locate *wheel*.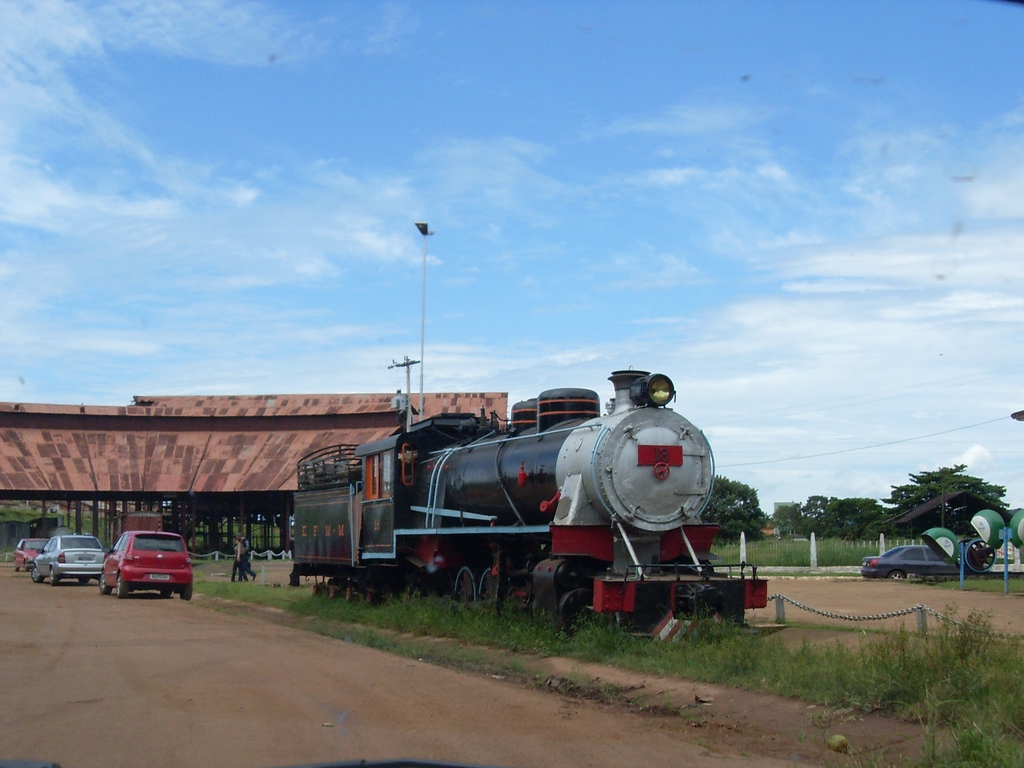
Bounding box: [left=476, top=566, right=500, bottom=606].
